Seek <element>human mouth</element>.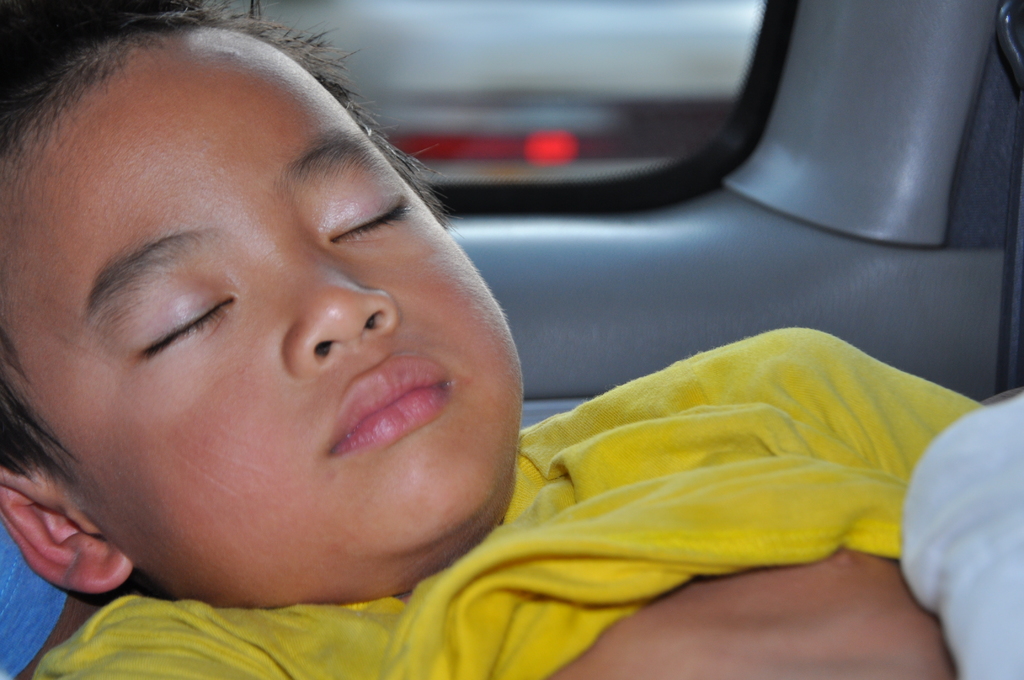
region(301, 318, 474, 519).
